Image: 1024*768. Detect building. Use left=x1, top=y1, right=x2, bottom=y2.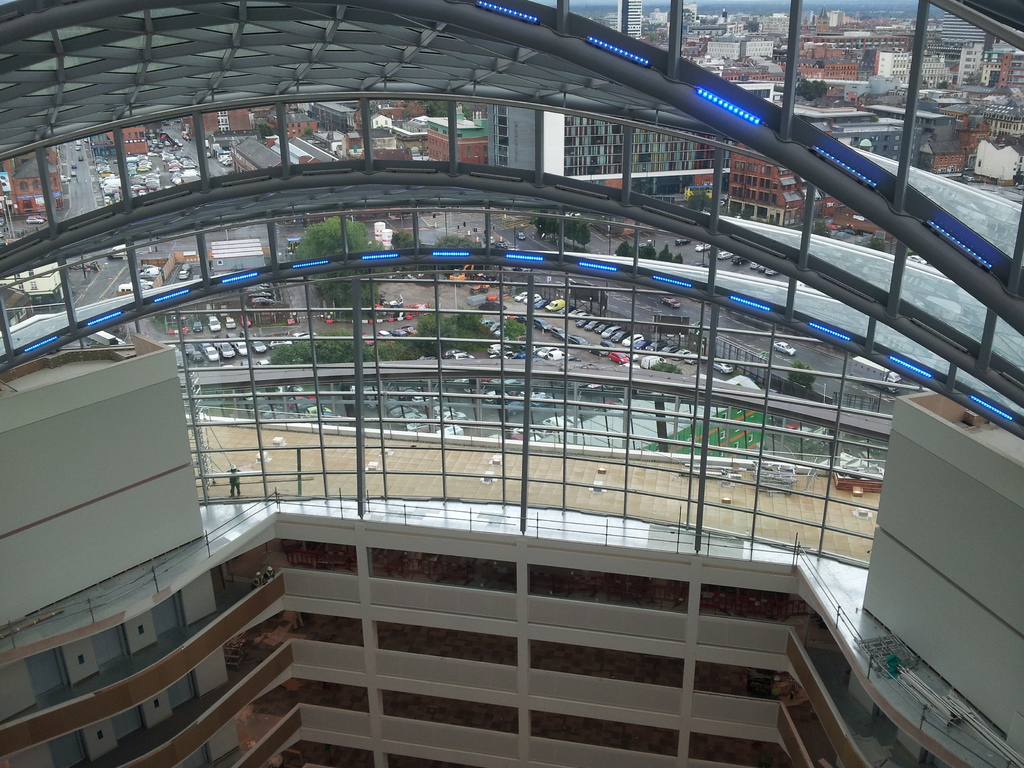
left=194, top=239, right=282, bottom=318.
